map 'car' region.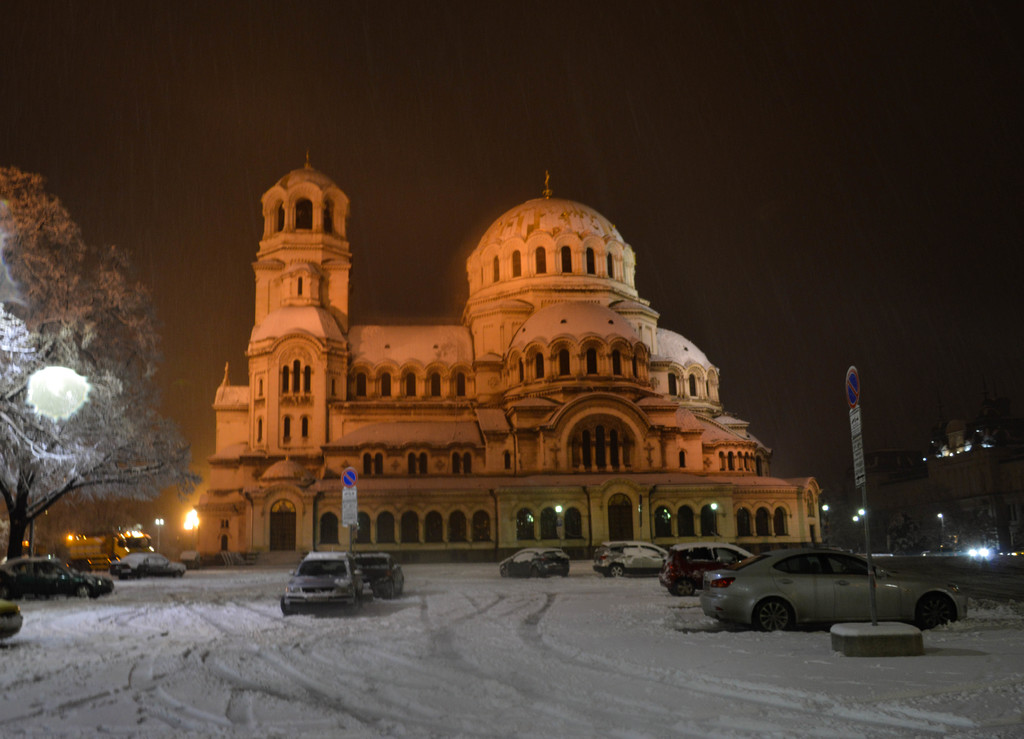
Mapped to (502, 548, 566, 578).
